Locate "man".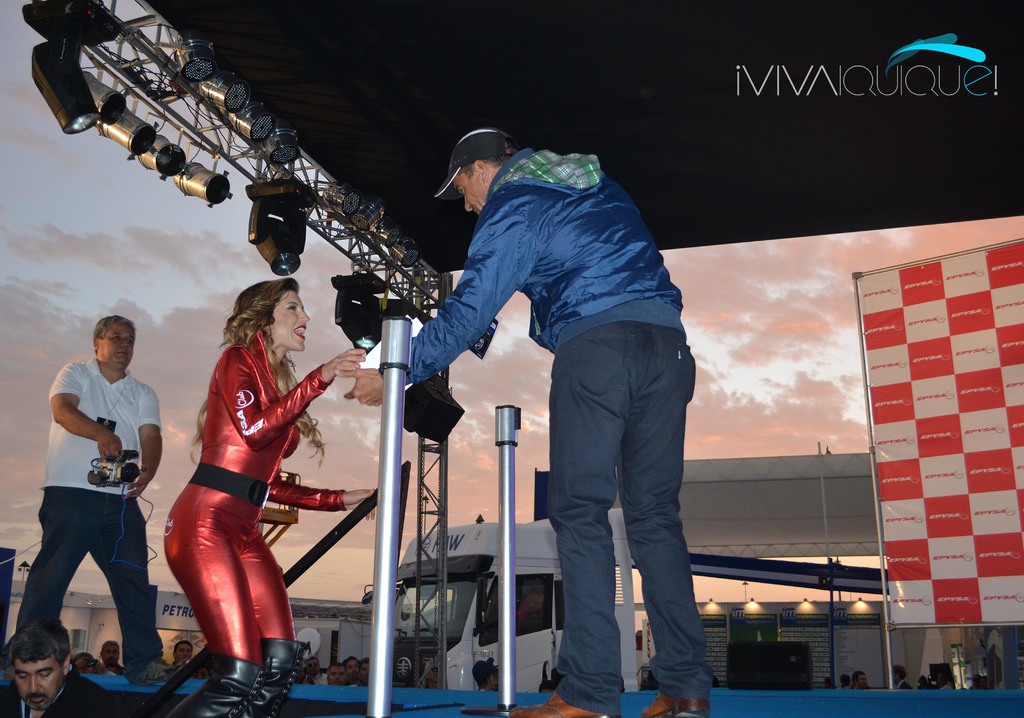
Bounding box: x1=95, y1=639, x2=125, y2=664.
